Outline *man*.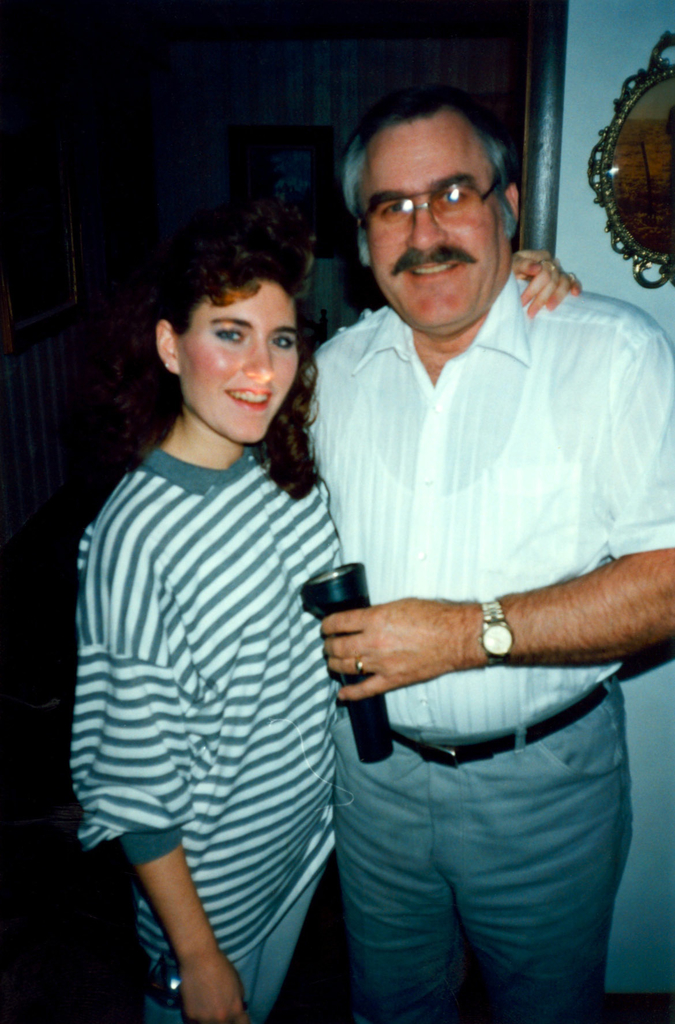
Outline: region(268, 98, 665, 1023).
